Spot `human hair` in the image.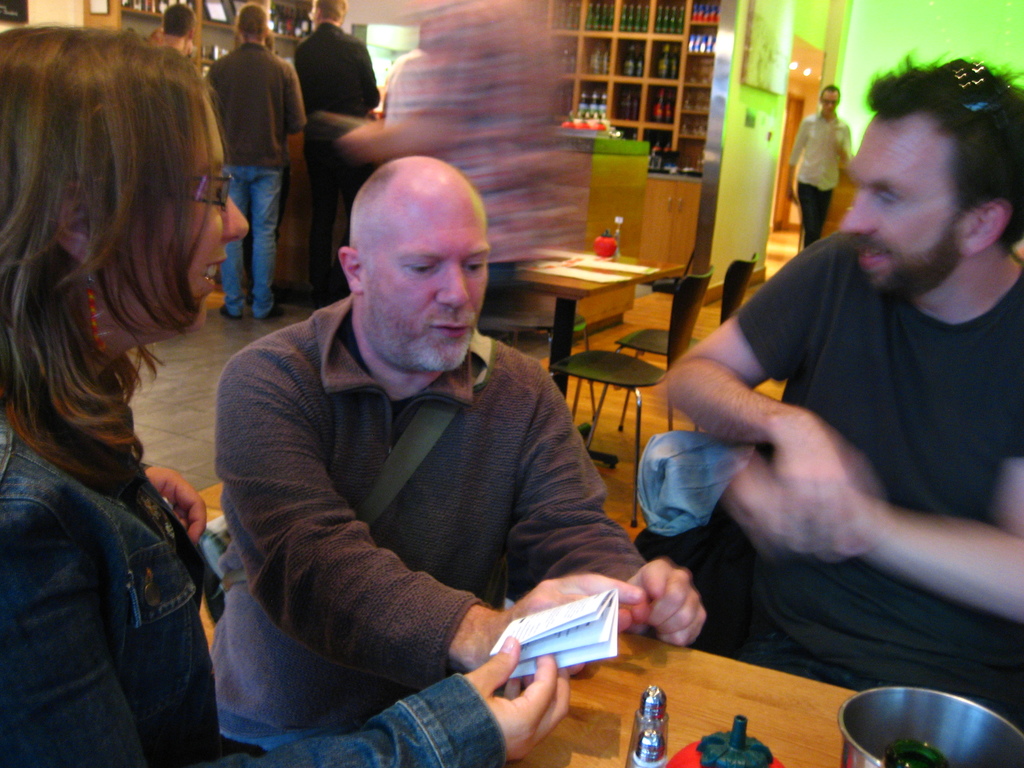
`human hair` found at 236 1 268 40.
